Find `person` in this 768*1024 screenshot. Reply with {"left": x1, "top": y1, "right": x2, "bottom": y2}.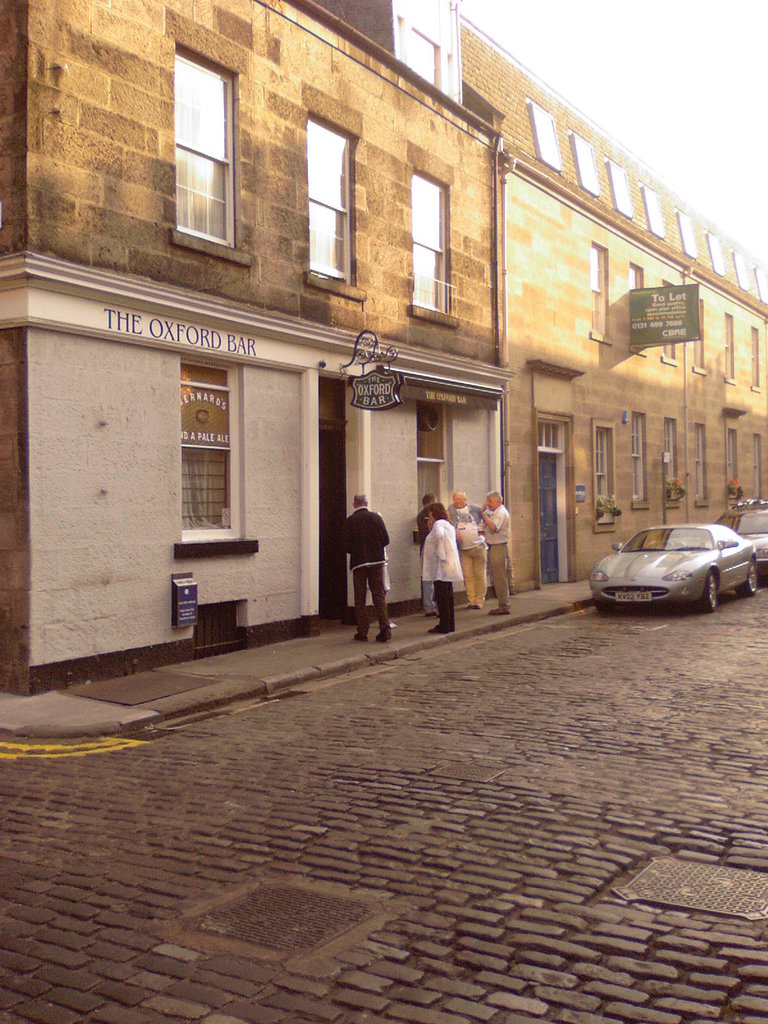
{"left": 424, "top": 499, "right": 464, "bottom": 637}.
